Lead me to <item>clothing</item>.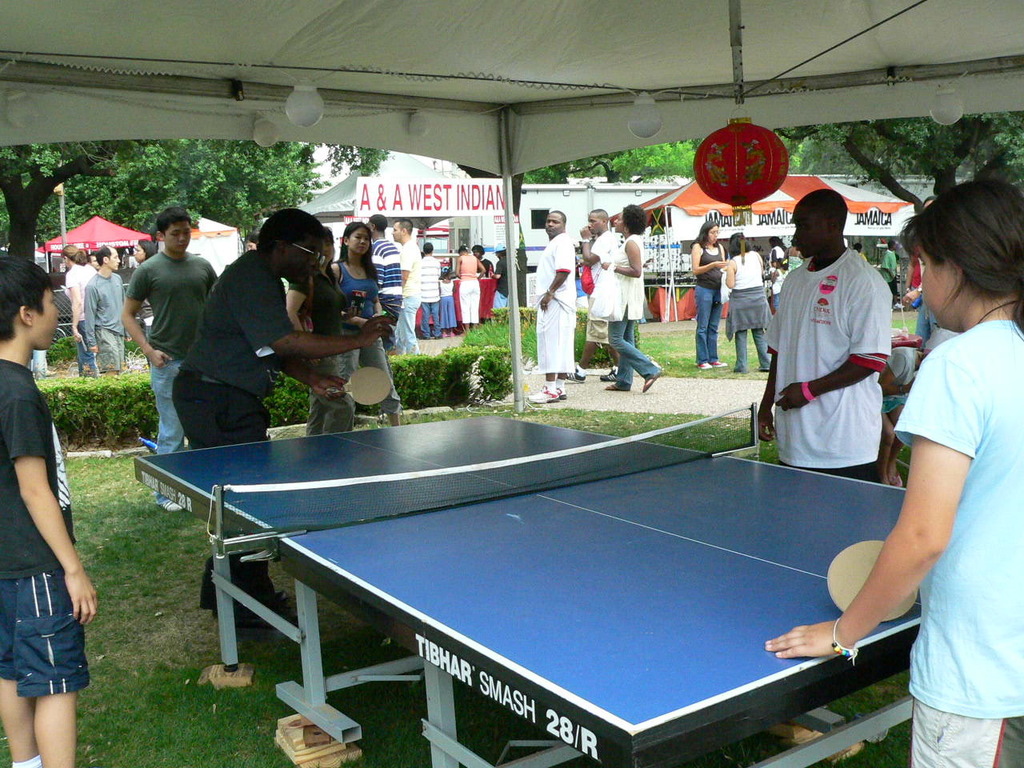
Lead to box=[492, 262, 513, 298].
